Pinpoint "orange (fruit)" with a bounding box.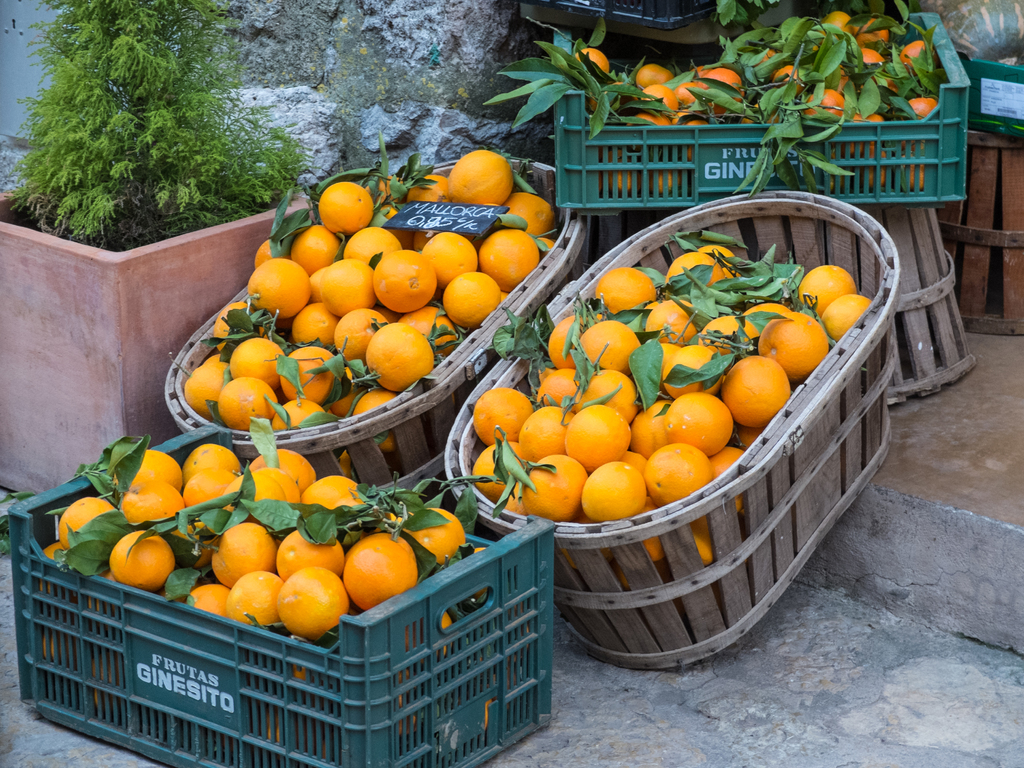
319, 175, 369, 236.
